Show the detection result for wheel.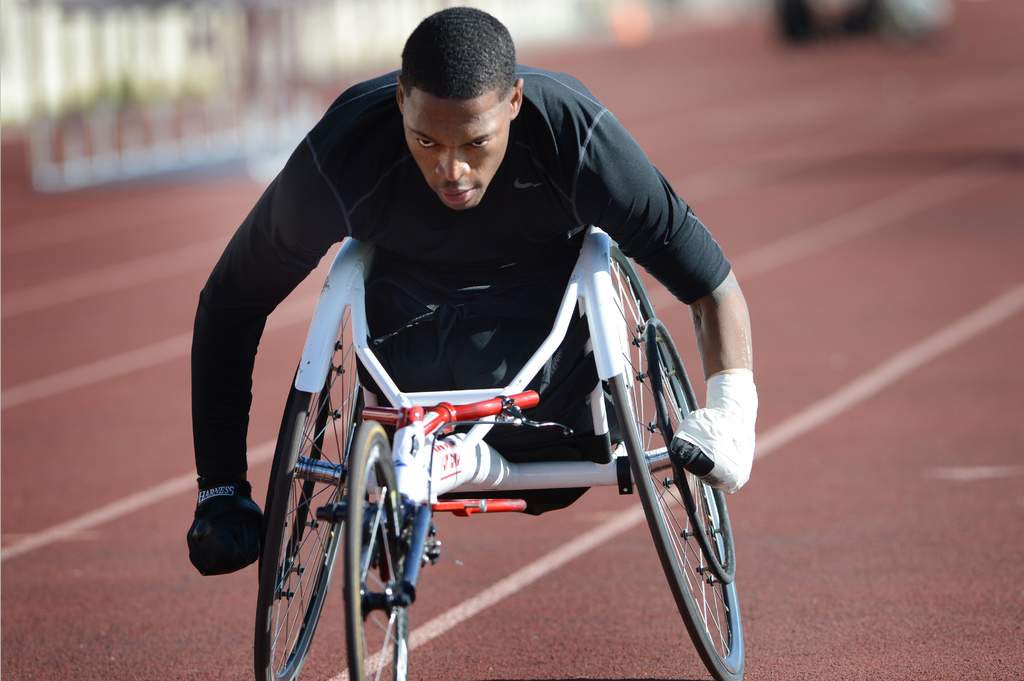
607, 246, 741, 680.
